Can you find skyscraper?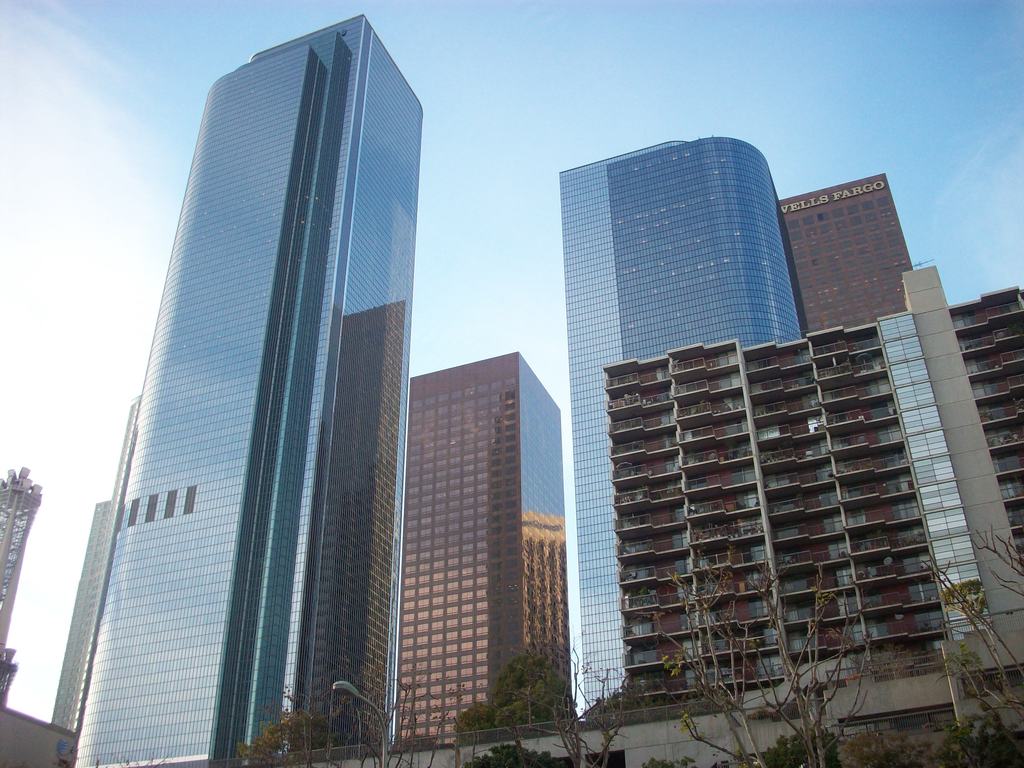
Yes, bounding box: bbox=[559, 138, 812, 726].
